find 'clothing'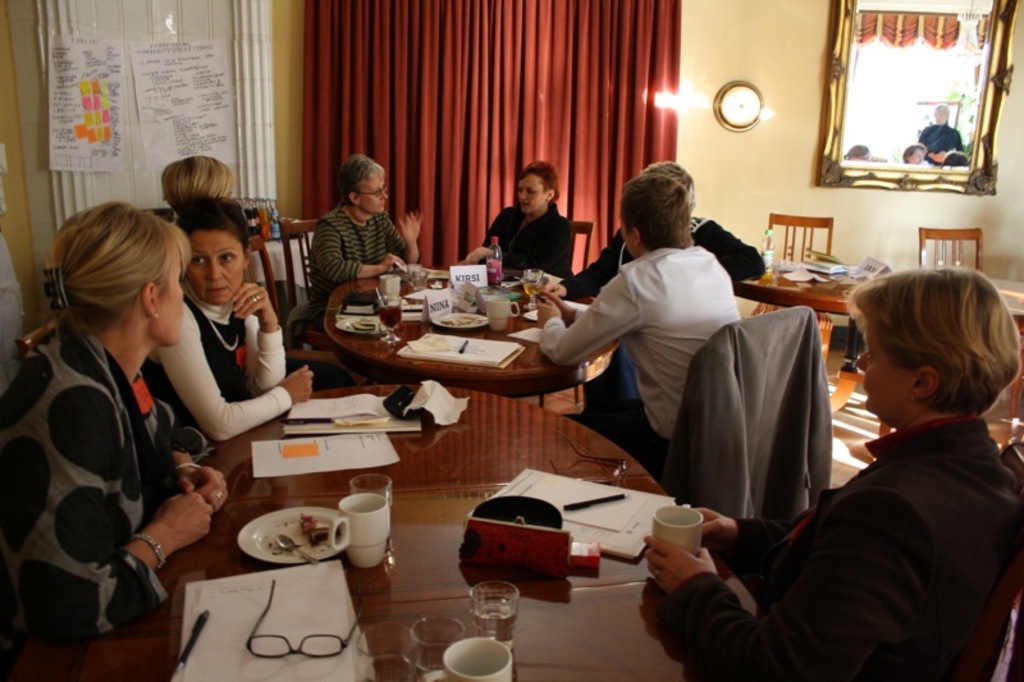
bbox=(500, 202, 564, 262)
